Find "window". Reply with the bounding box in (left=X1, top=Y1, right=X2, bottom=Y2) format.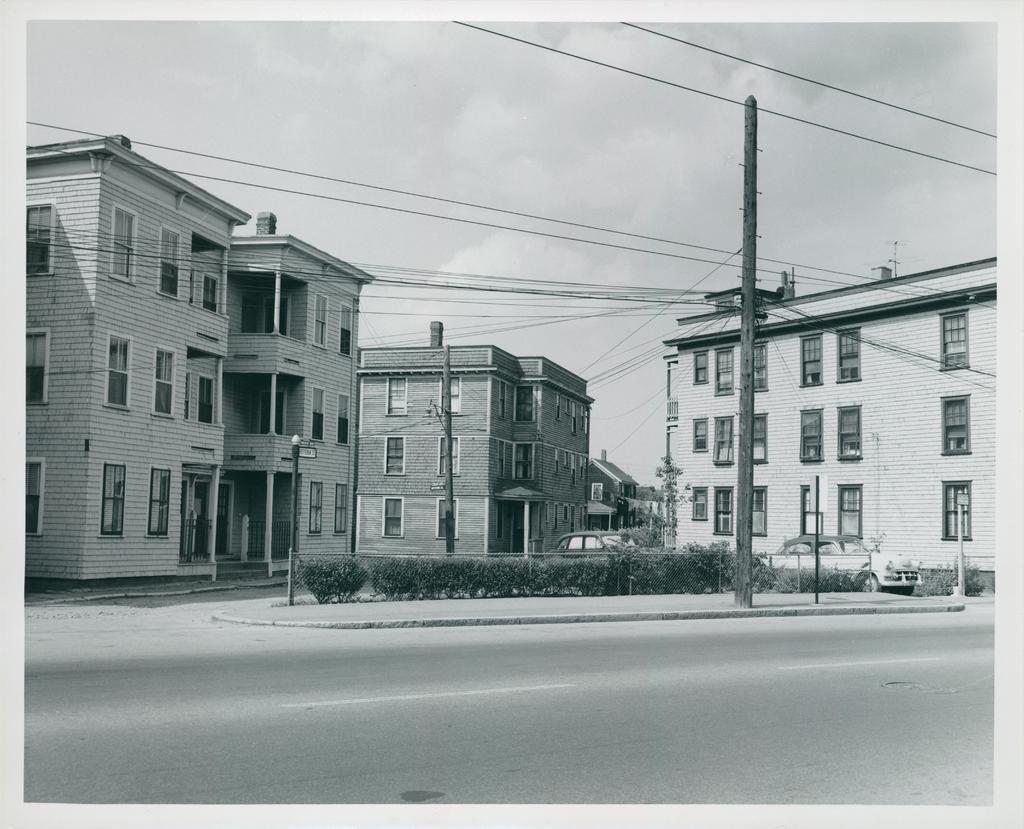
(left=797, top=482, right=829, bottom=535).
